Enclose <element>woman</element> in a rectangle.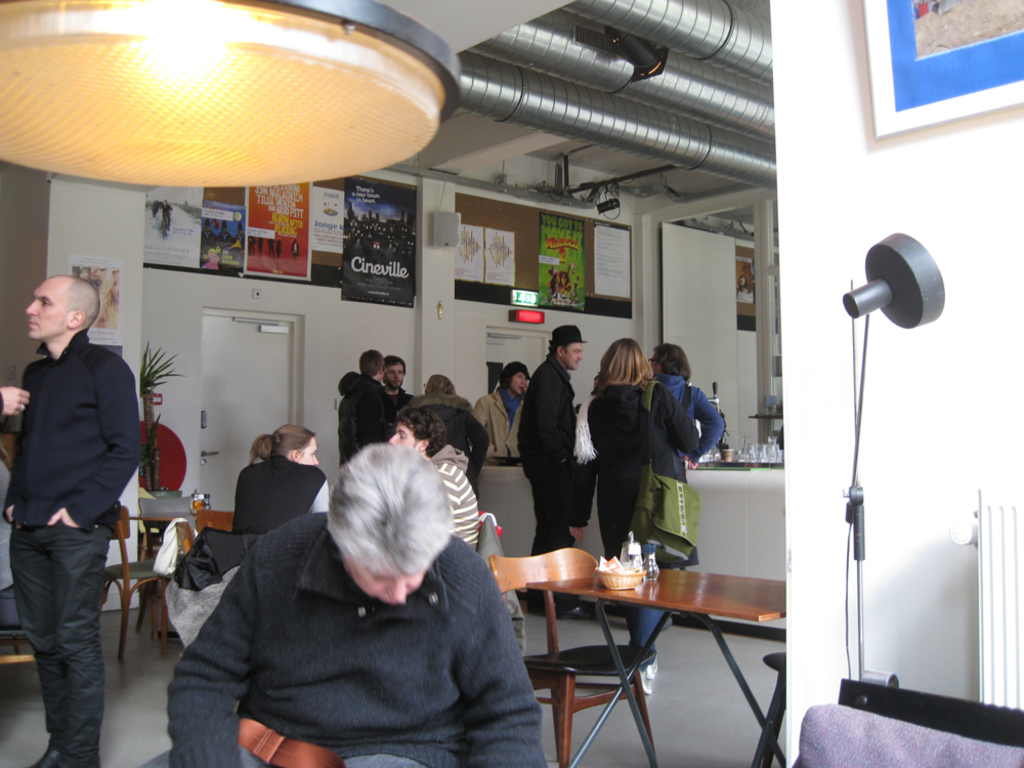
[left=570, top=339, right=690, bottom=691].
